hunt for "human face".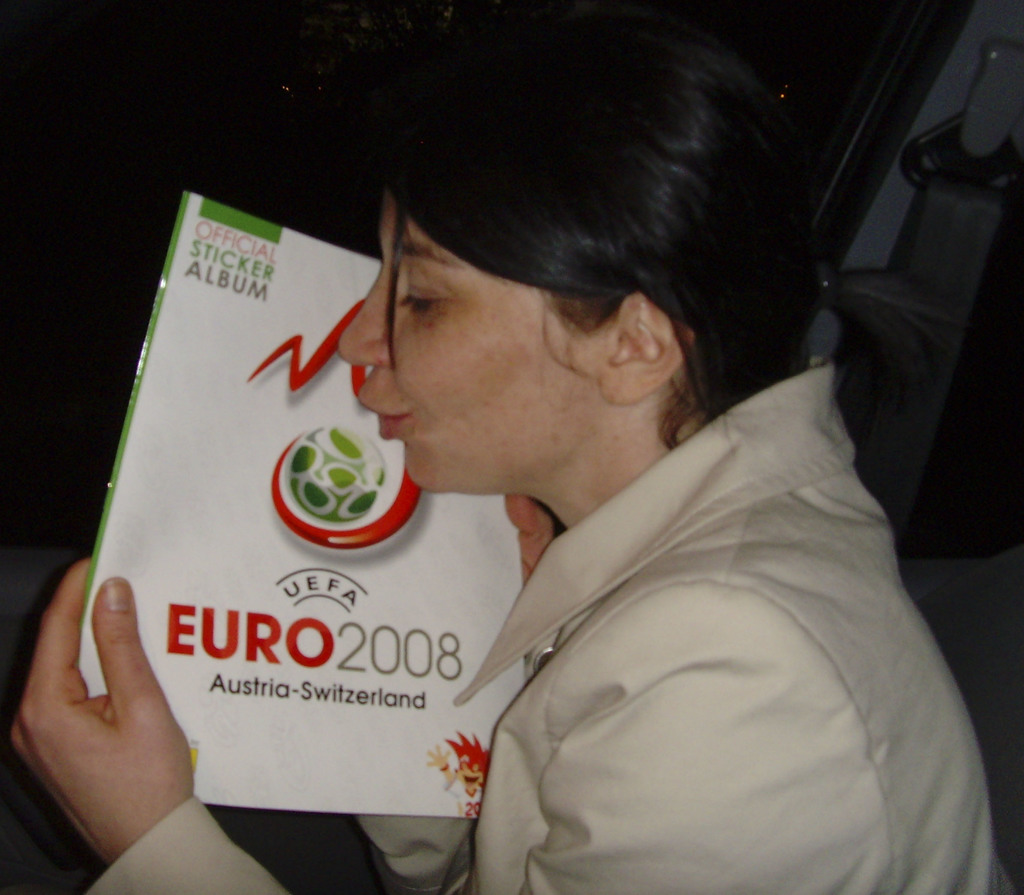
Hunted down at <region>337, 191, 607, 487</region>.
